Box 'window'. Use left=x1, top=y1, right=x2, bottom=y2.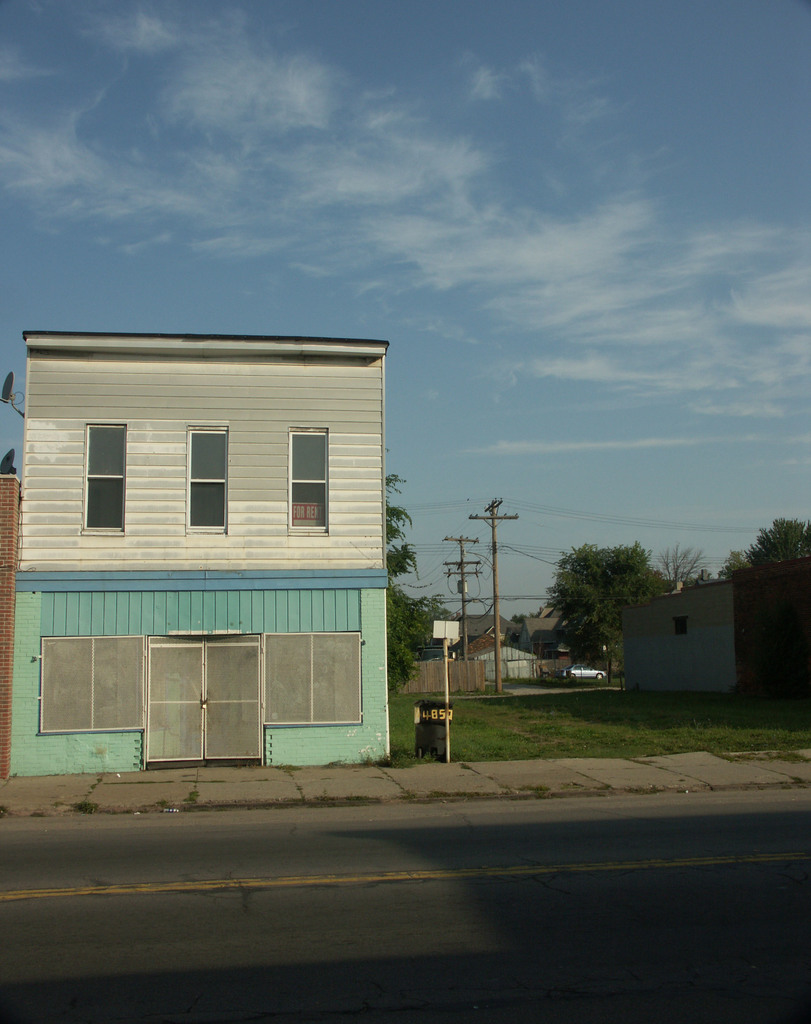
left=263, top=632, right=363, bottom=733.
